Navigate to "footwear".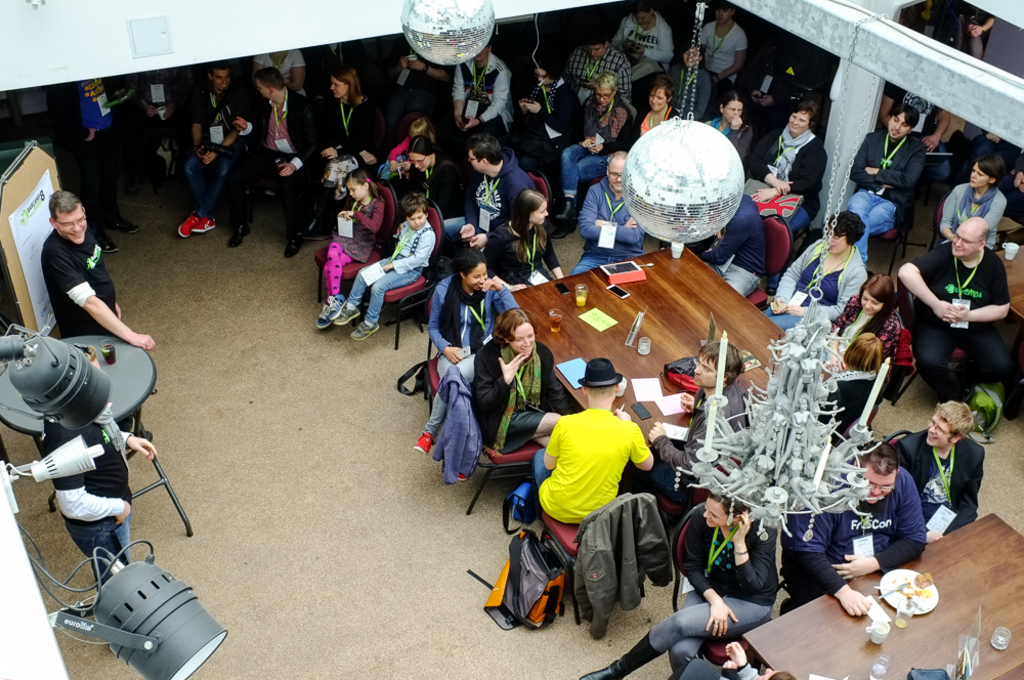
Navigation target: region(194, 216, 215, 232).
